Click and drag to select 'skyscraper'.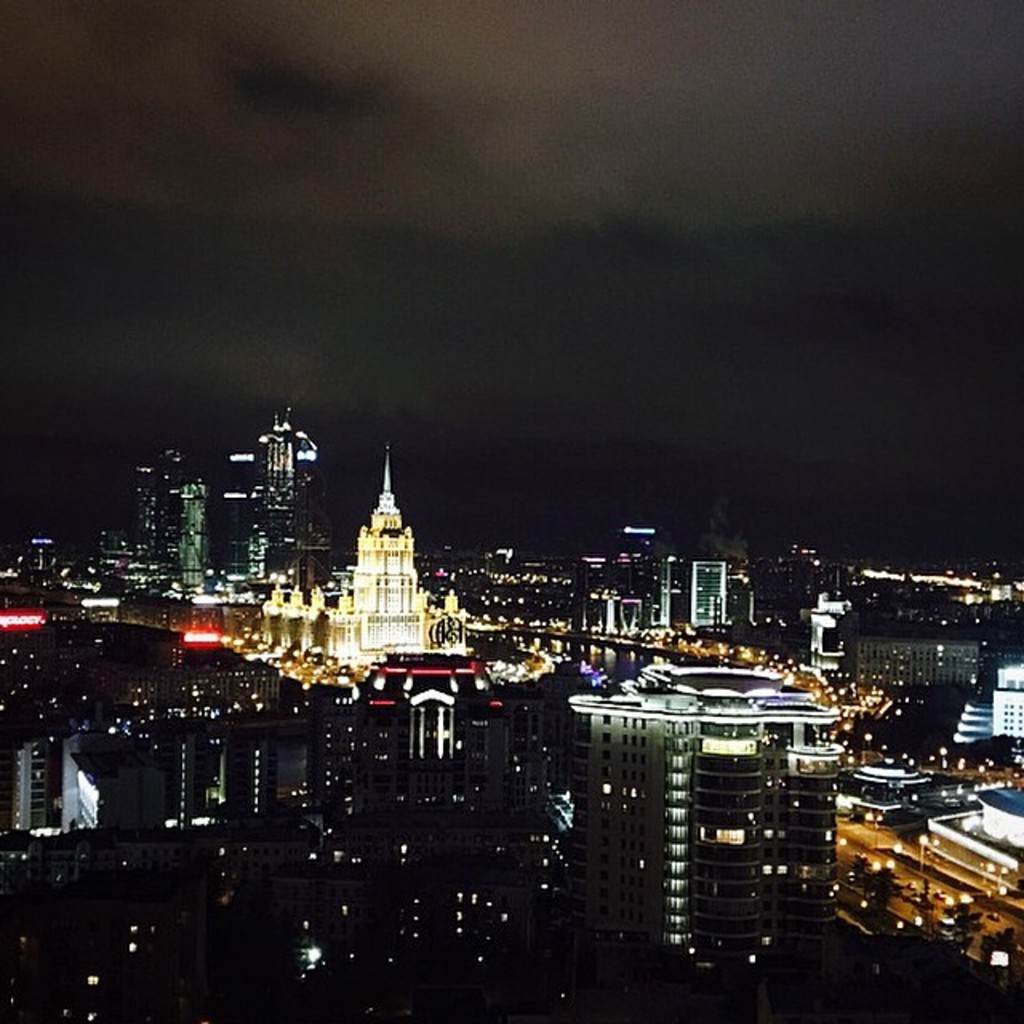
Selection: 333/438/467/664.
